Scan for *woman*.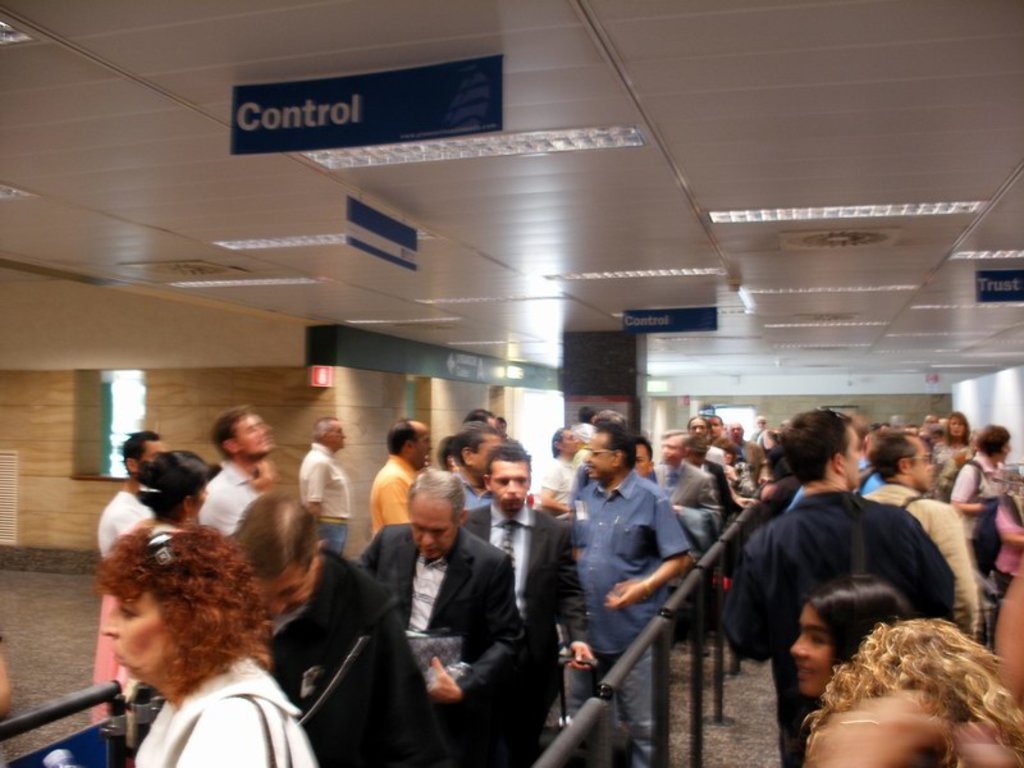
Scan result: bbox=[88, 515, 308, 767].
